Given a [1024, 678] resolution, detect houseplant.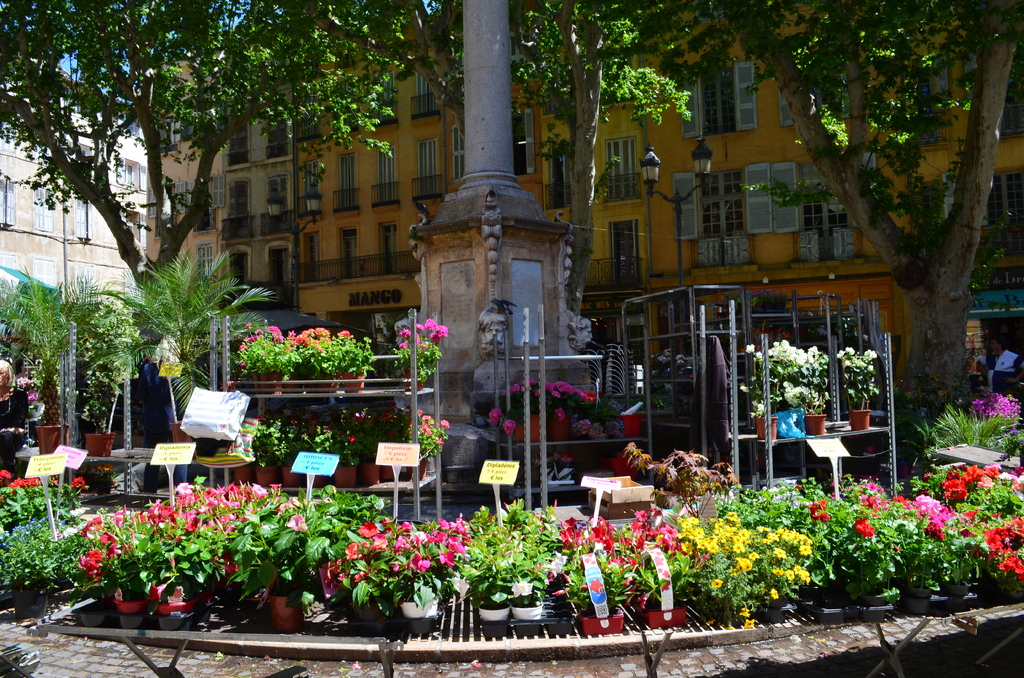
4,259,104,455.
